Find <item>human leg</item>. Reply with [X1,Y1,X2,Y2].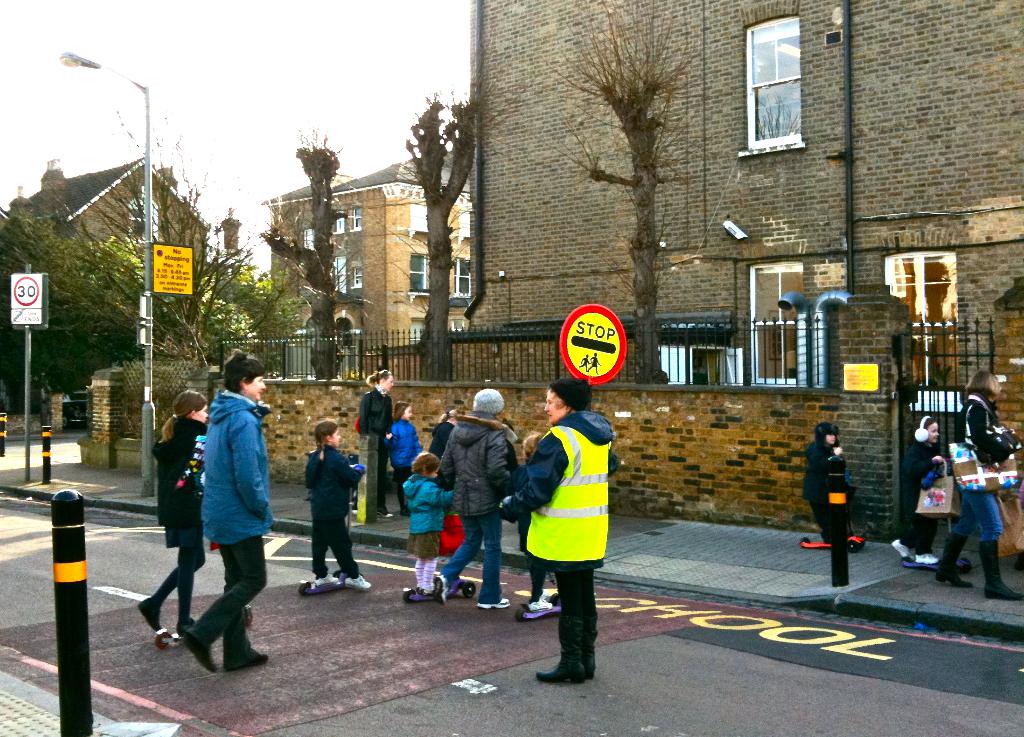
[430,517,479,587].
